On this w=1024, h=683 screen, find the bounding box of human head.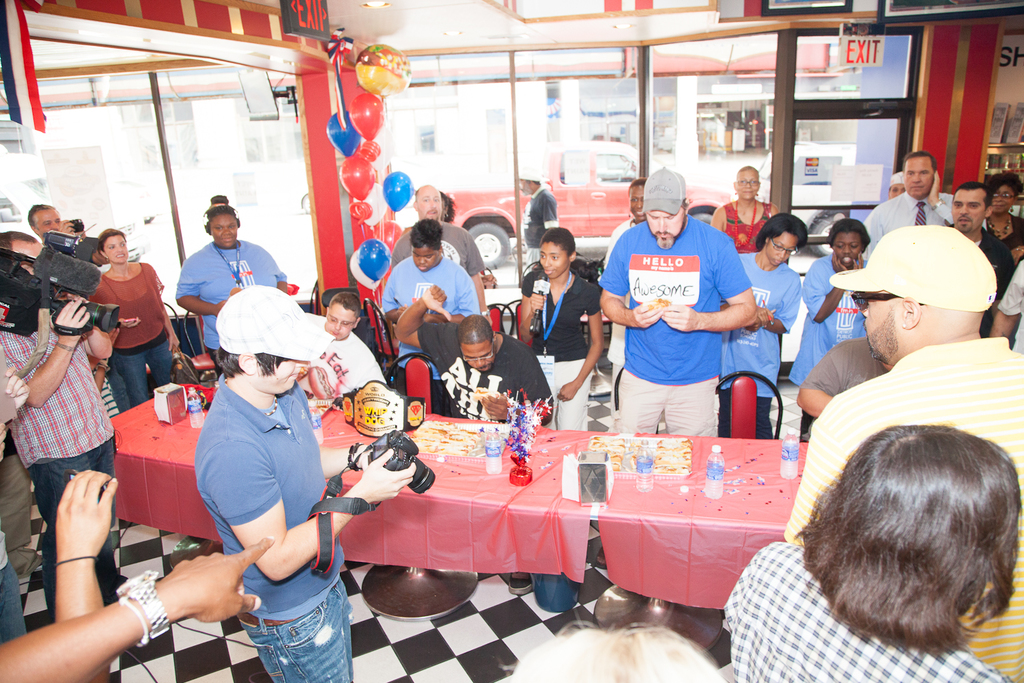
Bounding box: 213:282:310:392.
